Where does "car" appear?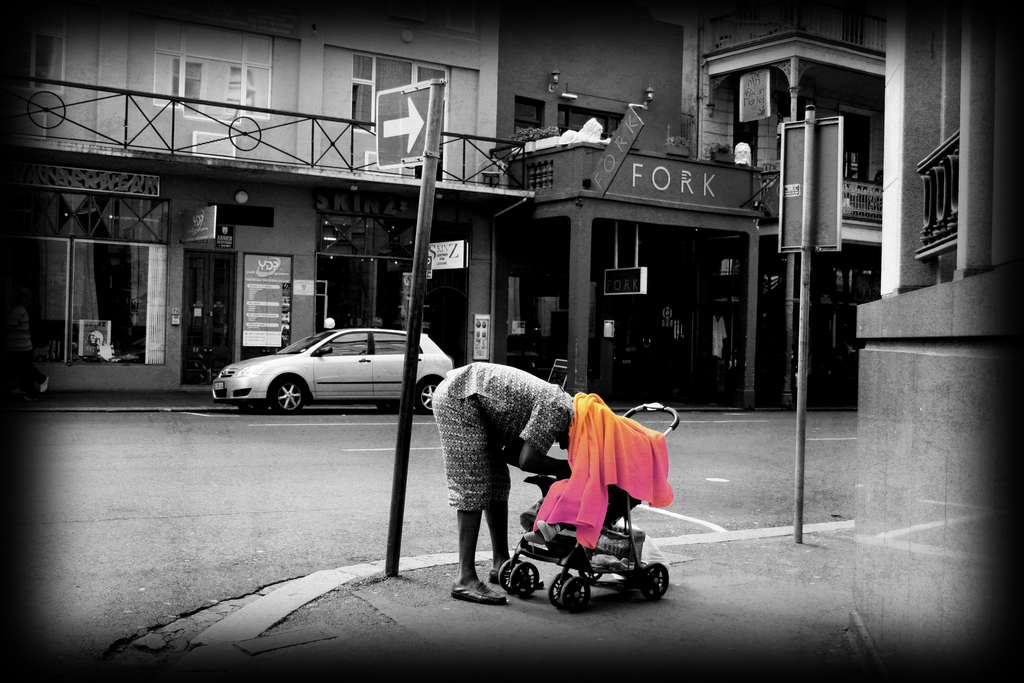
Appears at box=[214, 325, 455, 419].
